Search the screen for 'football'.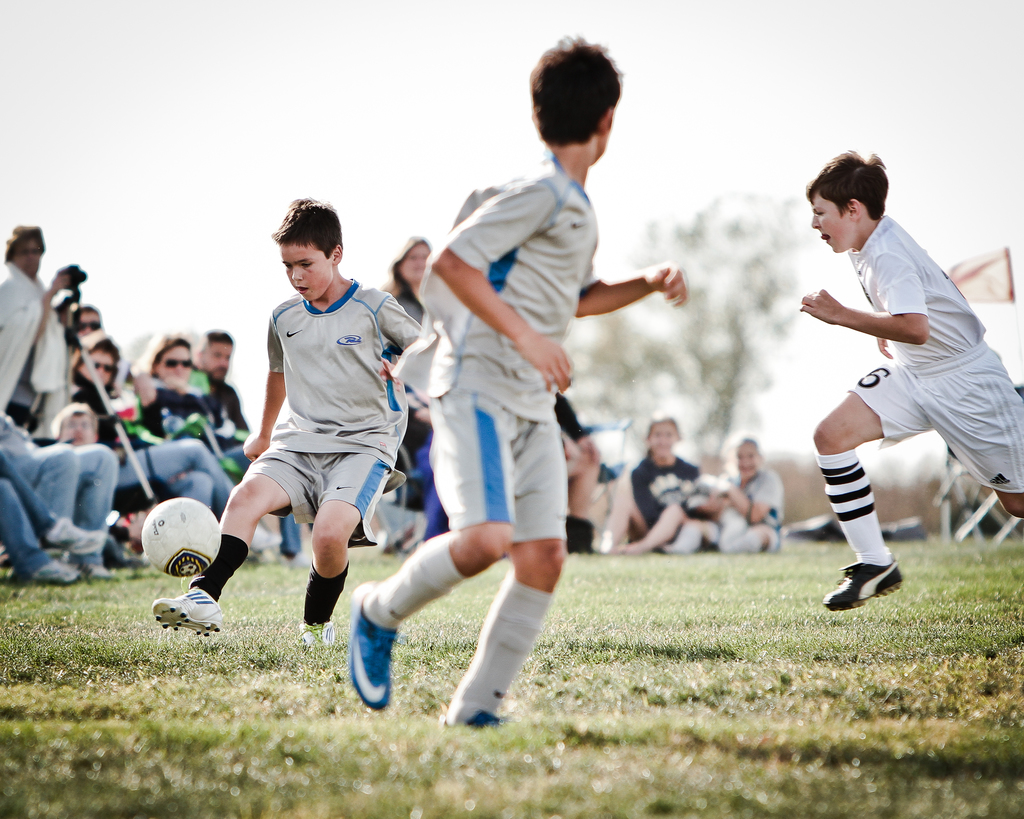
Found at crop(138, 497, 222, 578).
